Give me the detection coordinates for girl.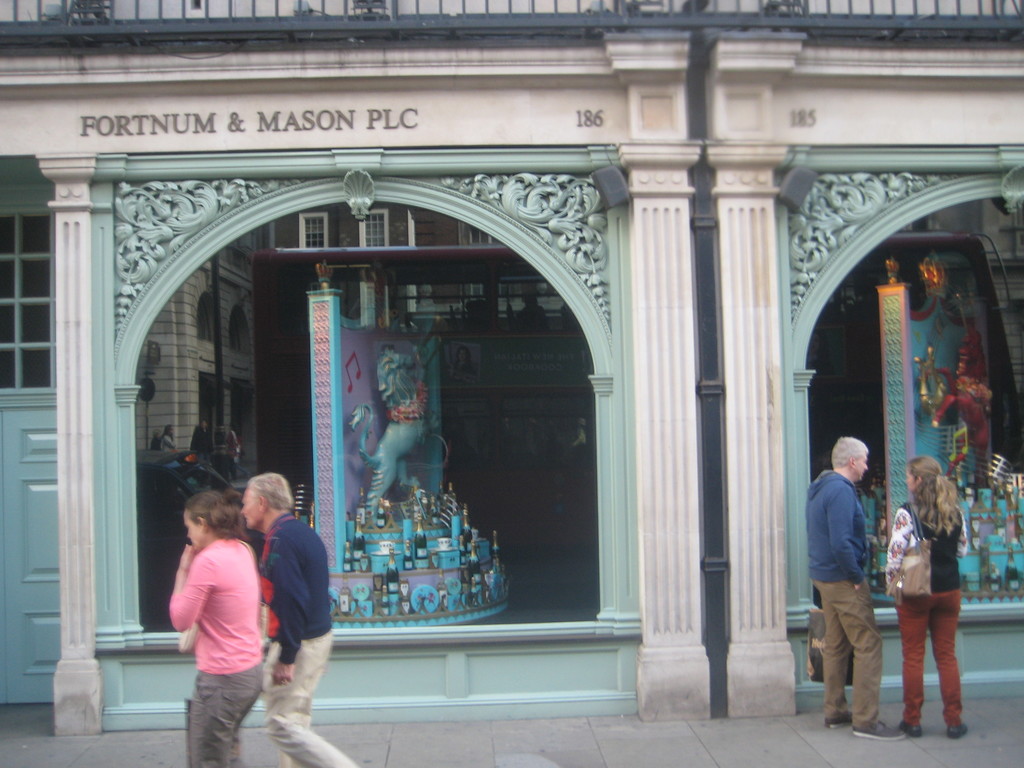
box=[163, 492, 263, 767].
